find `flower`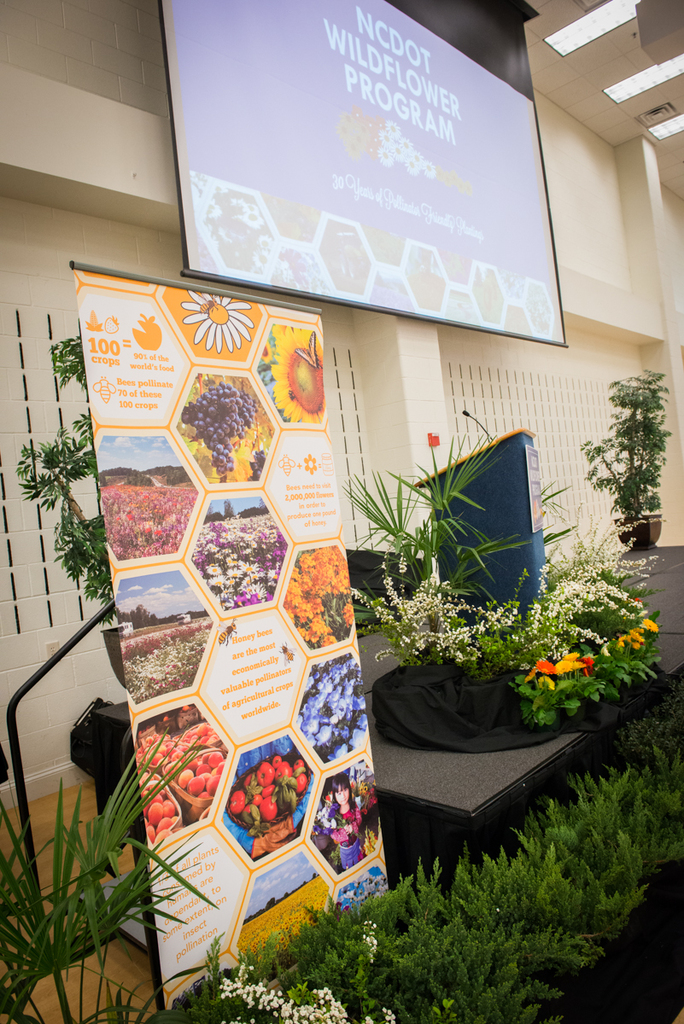
BBox(516, 656, 564, 681)
